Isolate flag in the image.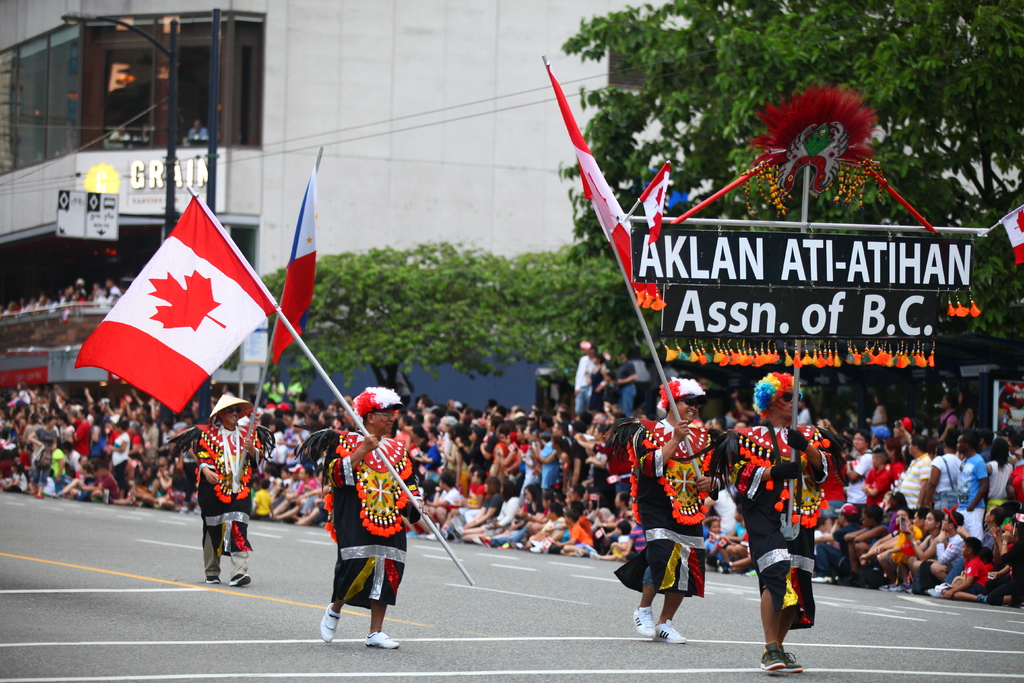
Isolated region: bbox(637, 160, 671, 242).
